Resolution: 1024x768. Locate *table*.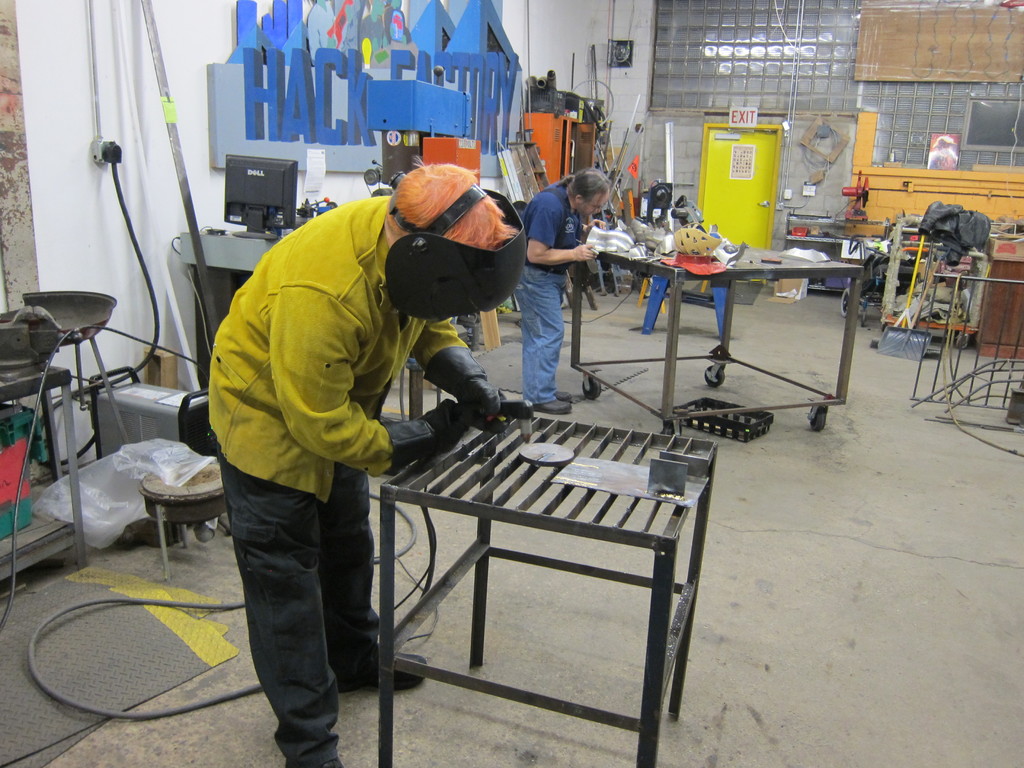
(left=377, top=412, right=720, bottom=767).
